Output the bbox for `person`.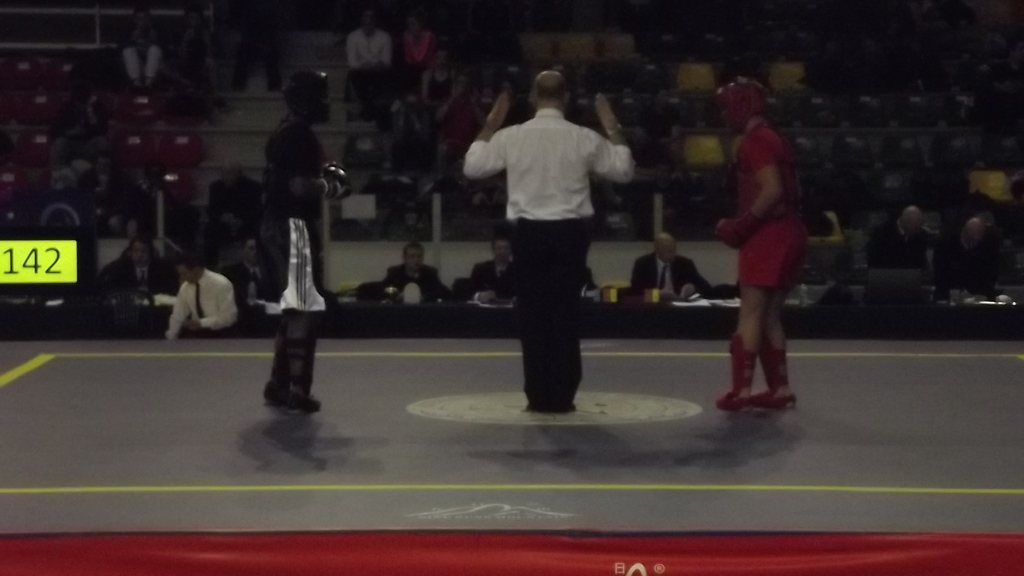
bbox=(340, 0, 394, 122).
